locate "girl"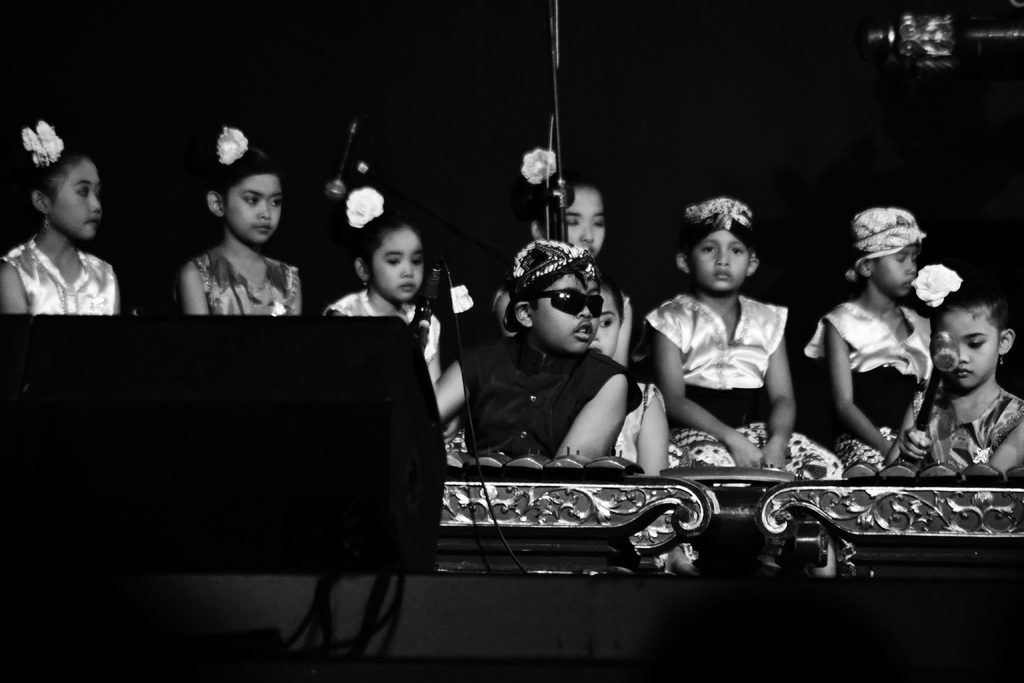
(x1=180, y1=127, x2=306, y2=322)
